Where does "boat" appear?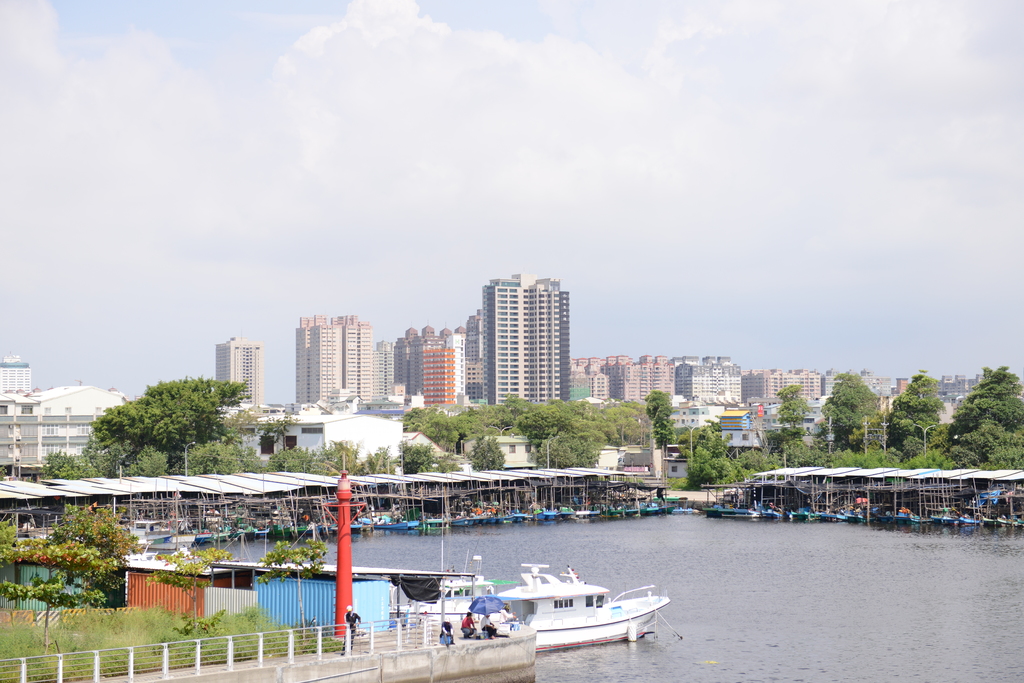
Appears at (left=460, top=570, right=687, bottom=651).
